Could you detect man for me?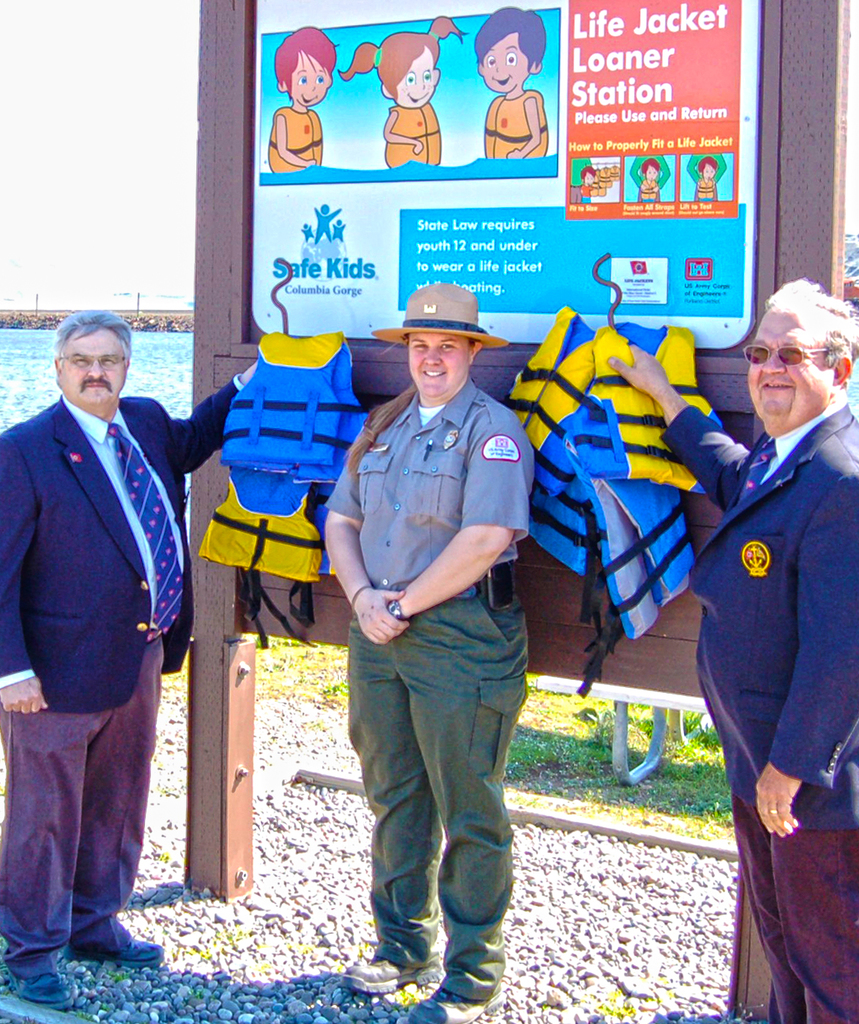
Detection result: locate(11, 256, 201, 953).
